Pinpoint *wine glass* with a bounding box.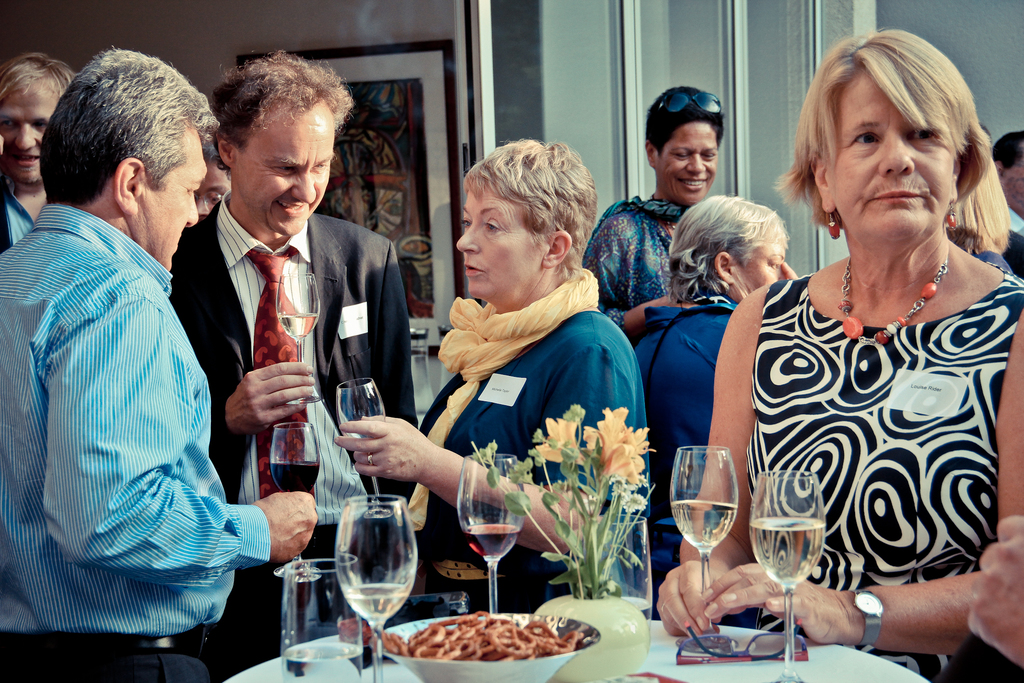
[669, 443, 742, 637].
